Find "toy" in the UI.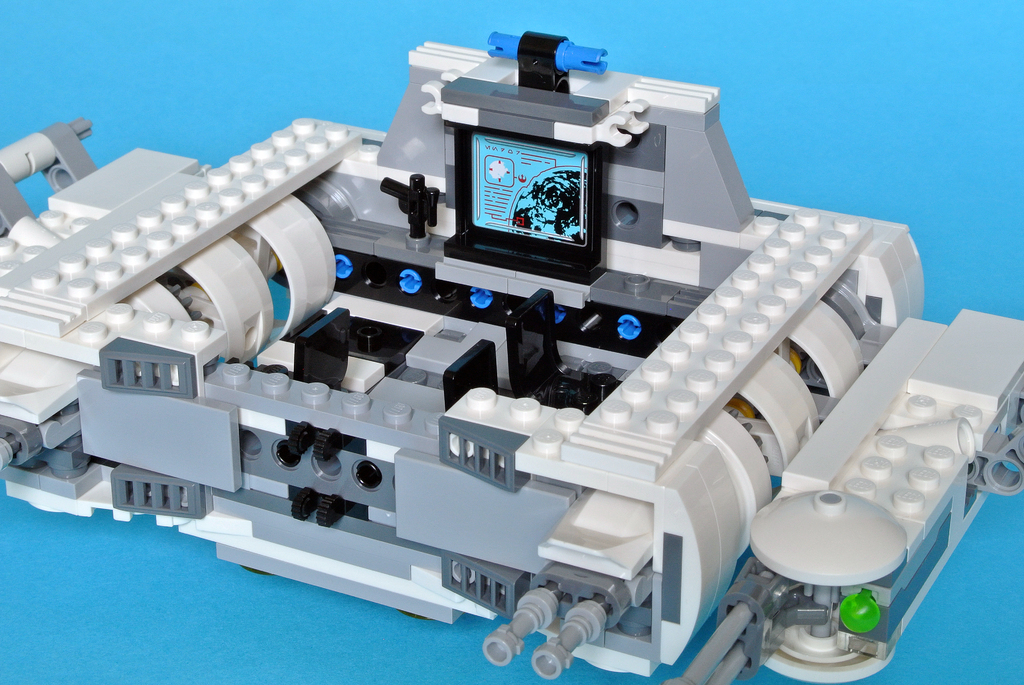
UI element at <box>0,35,1023,684</box>.
